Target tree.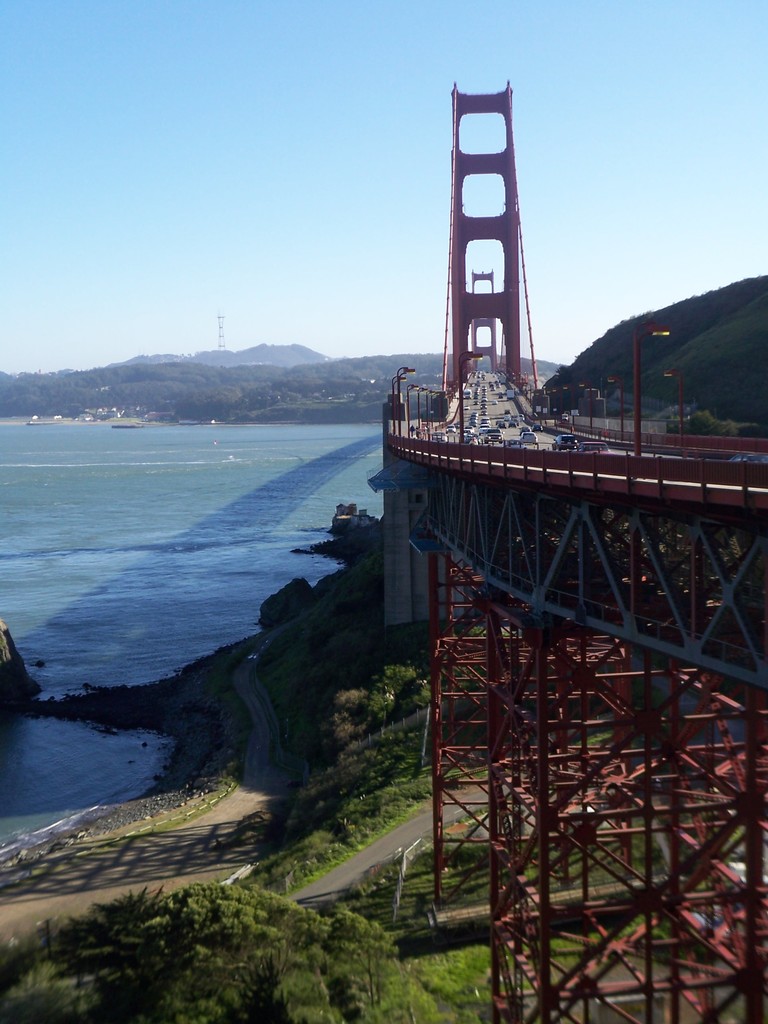
Target region: box(321, 687, 365, 759).
